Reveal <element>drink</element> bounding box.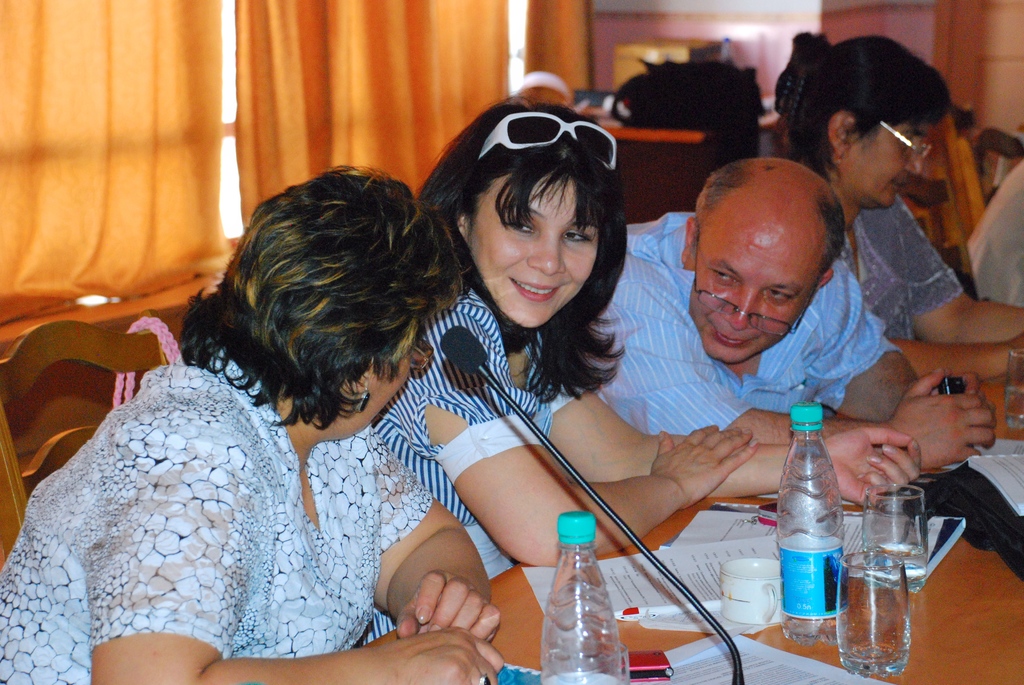
Revealed: rect(1009, 386, 1023, 418).
